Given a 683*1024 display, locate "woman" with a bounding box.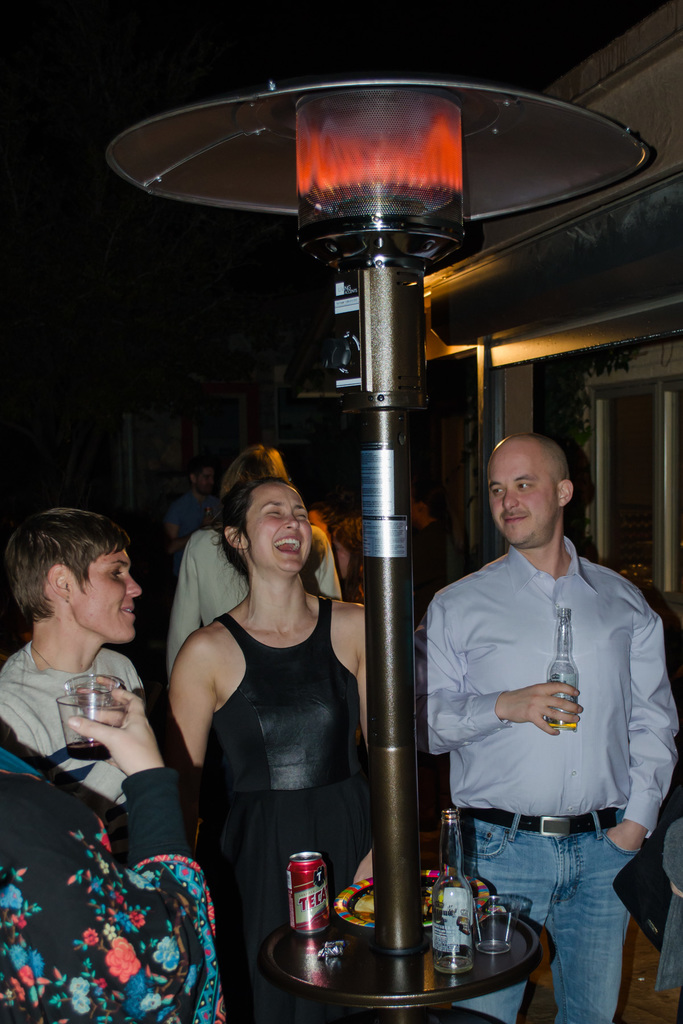
Located: <box>170,476,366,1019</box>.
